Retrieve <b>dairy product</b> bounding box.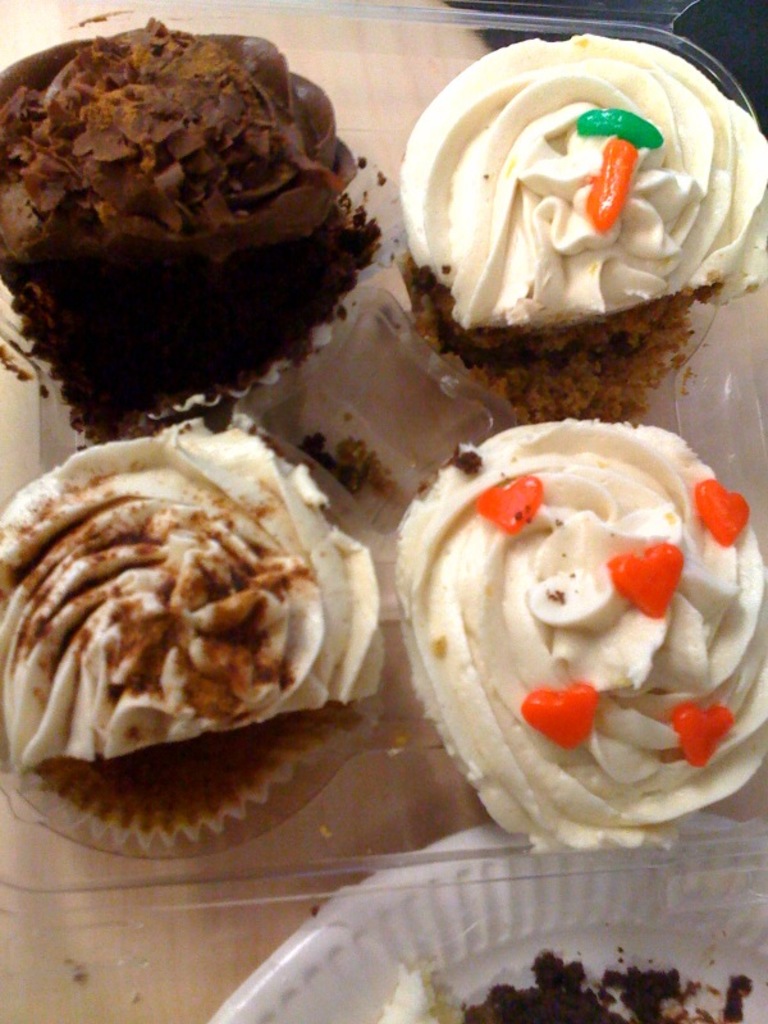
Bounding box: 0 28 361 413.
